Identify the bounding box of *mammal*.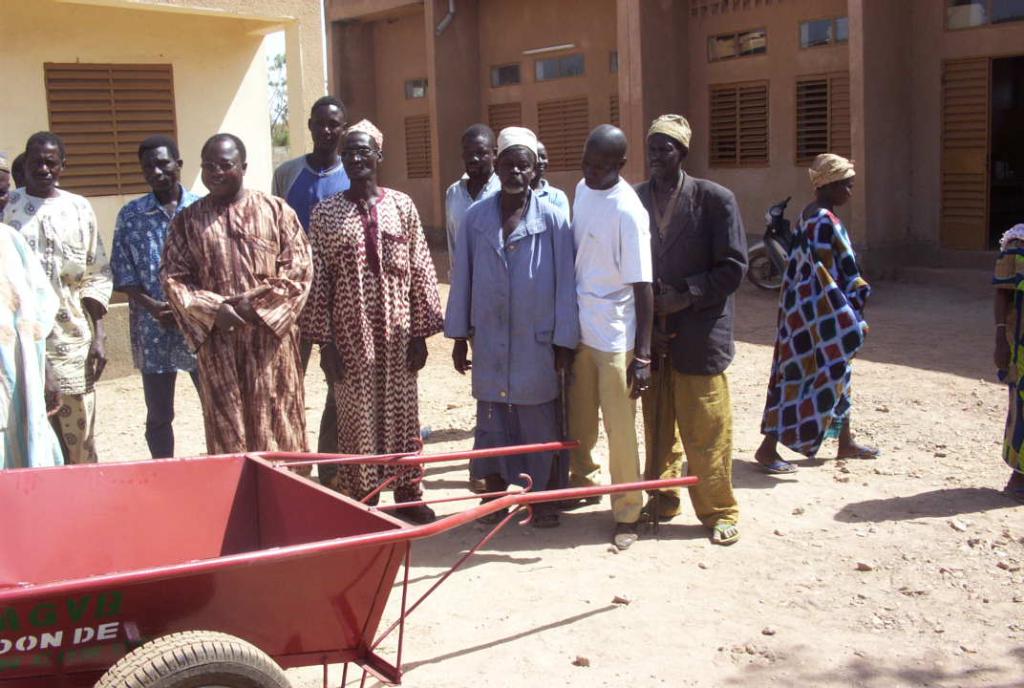
left=305, top=117, right=448, bottom=526.
